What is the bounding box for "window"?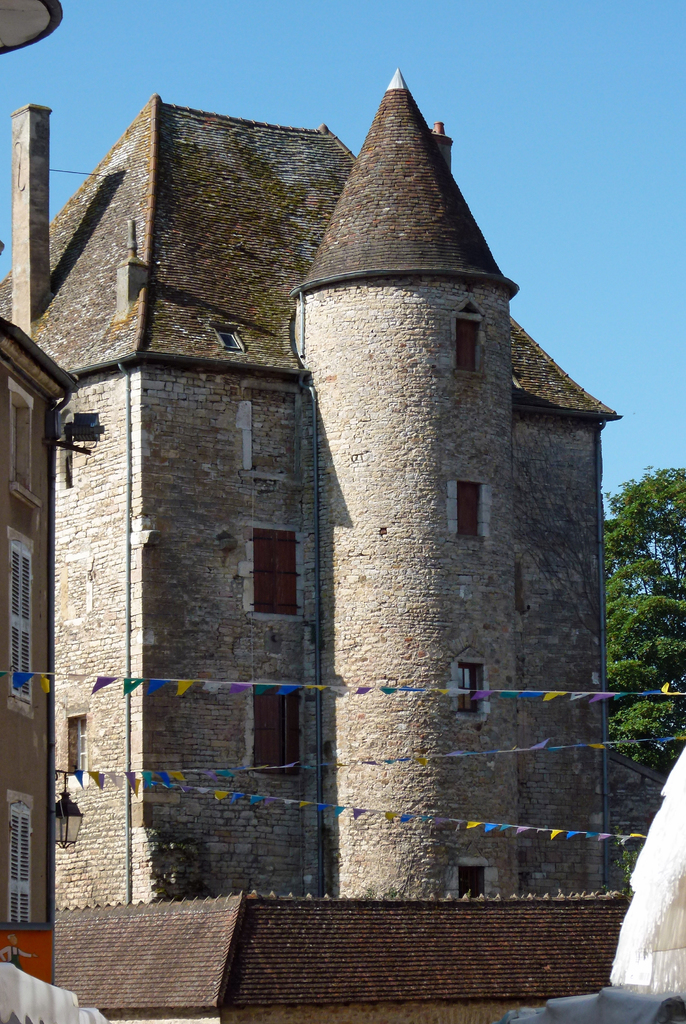
bbox=(0, 793, 35, 940).
